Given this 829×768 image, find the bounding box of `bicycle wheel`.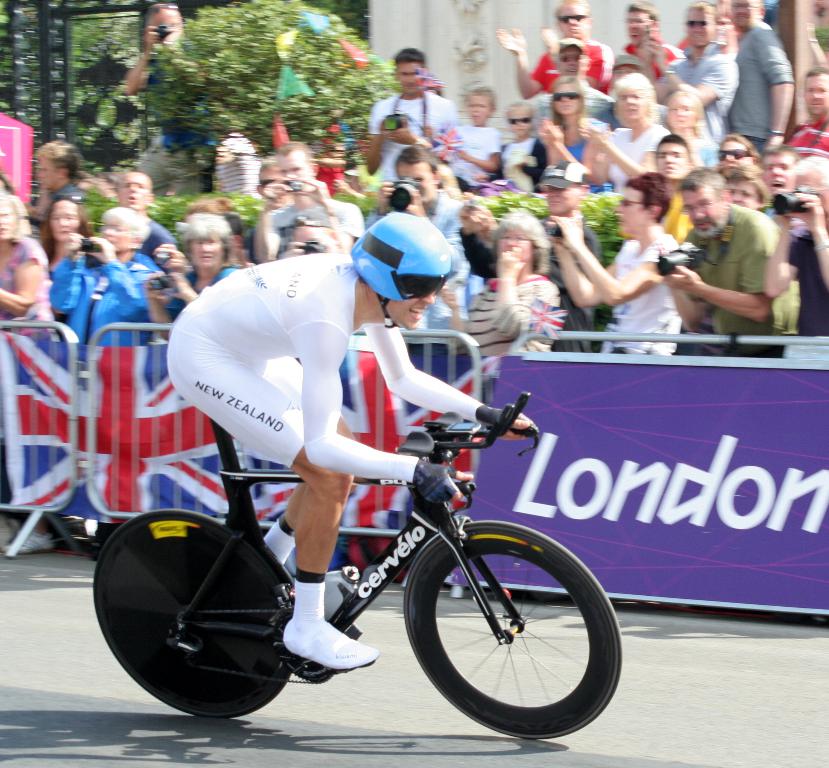
399 514 630 737.
